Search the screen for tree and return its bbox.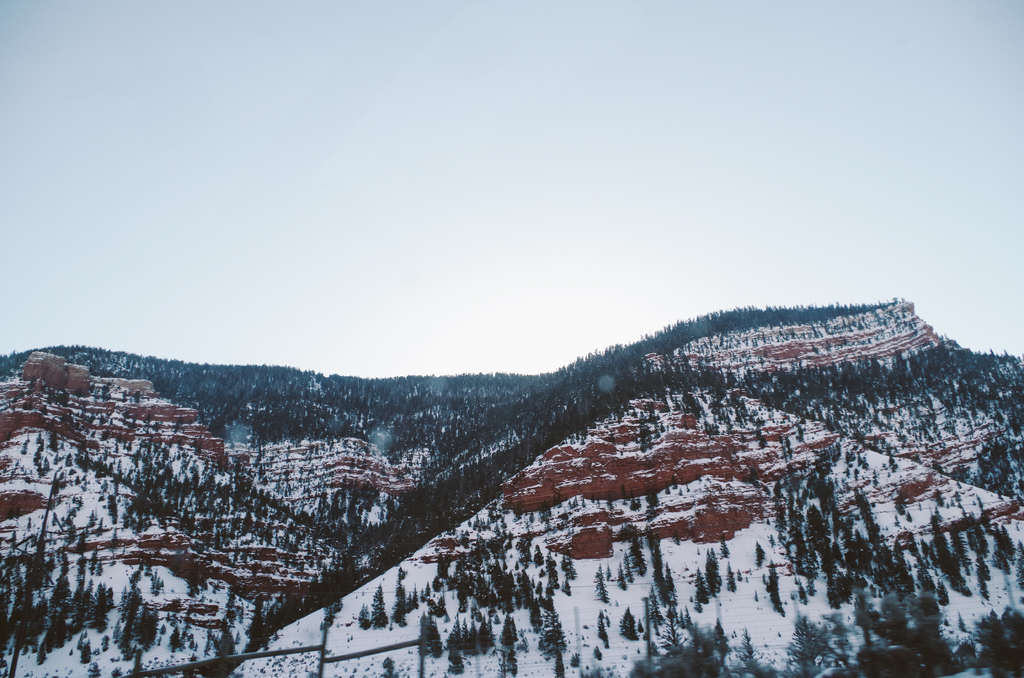
Found: 216, 634, 234, 656.
